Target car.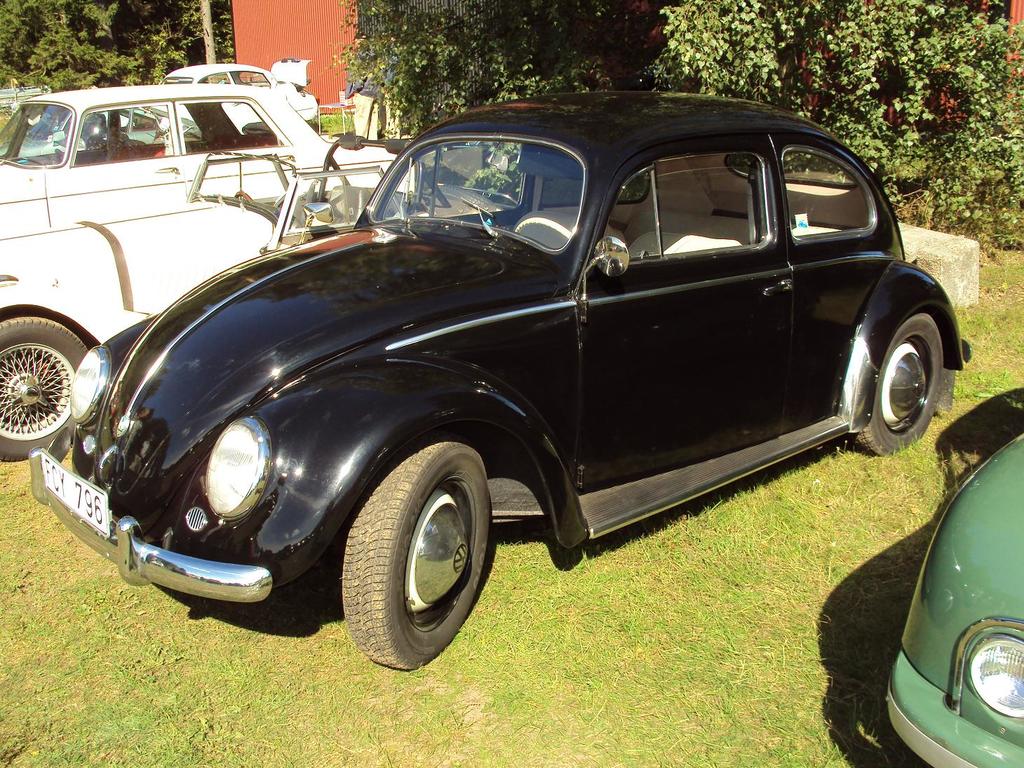
Target region: [left=0, top=156, right=487, bottom=462].
